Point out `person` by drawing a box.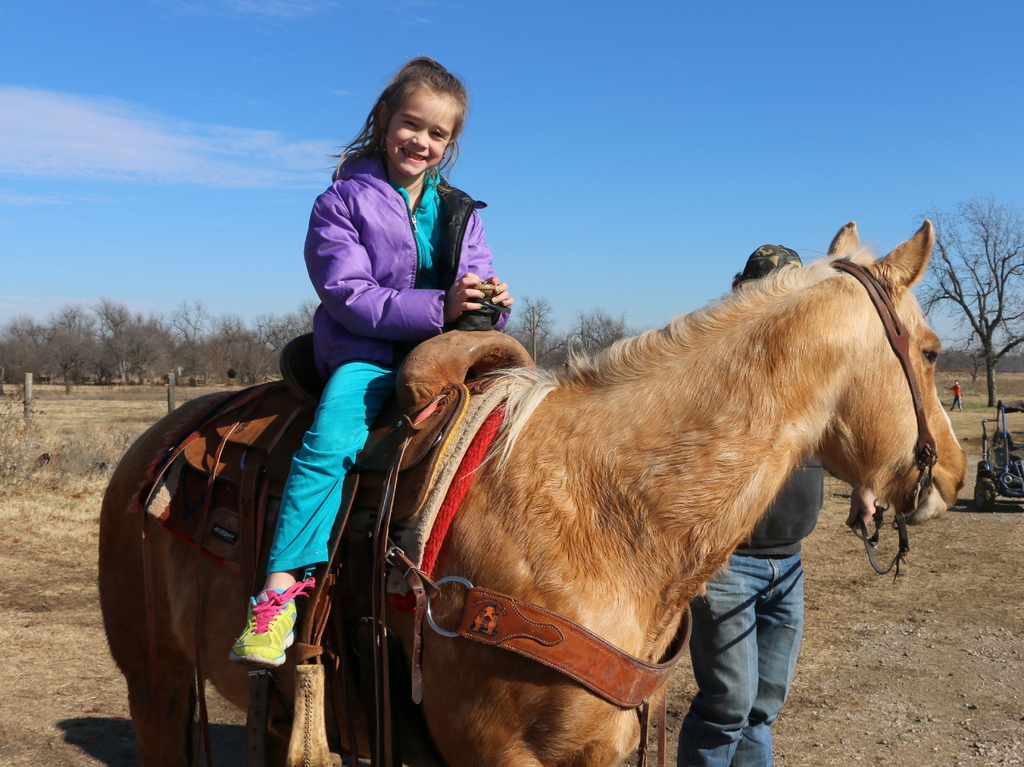
bbox(228, 53, 512, 668).
